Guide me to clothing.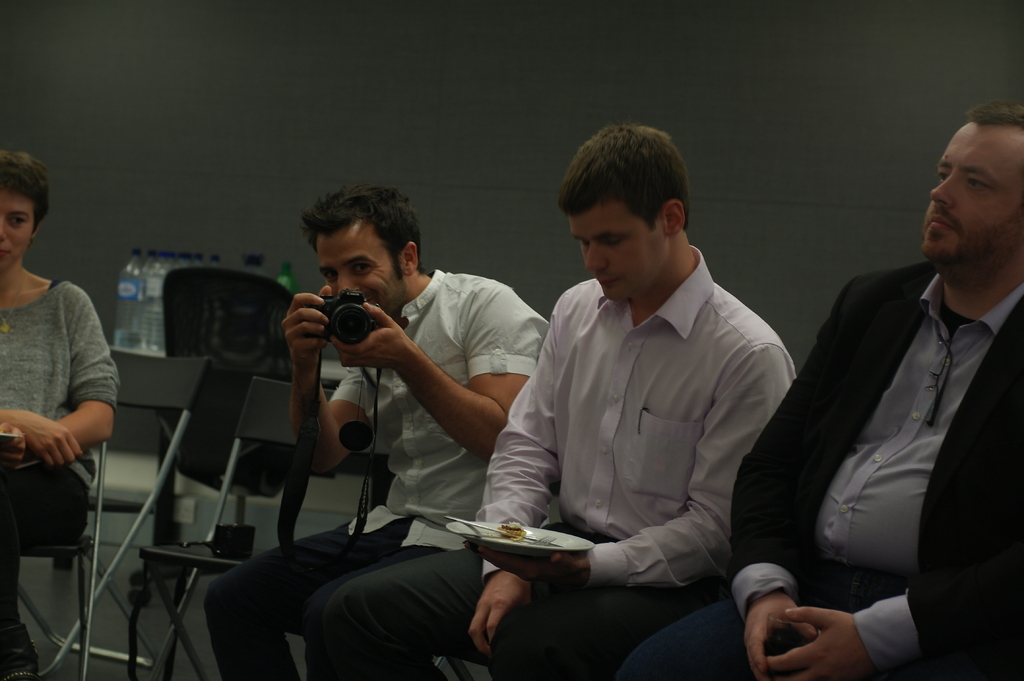
Guidance: box=[205, 266, 550, 680].
